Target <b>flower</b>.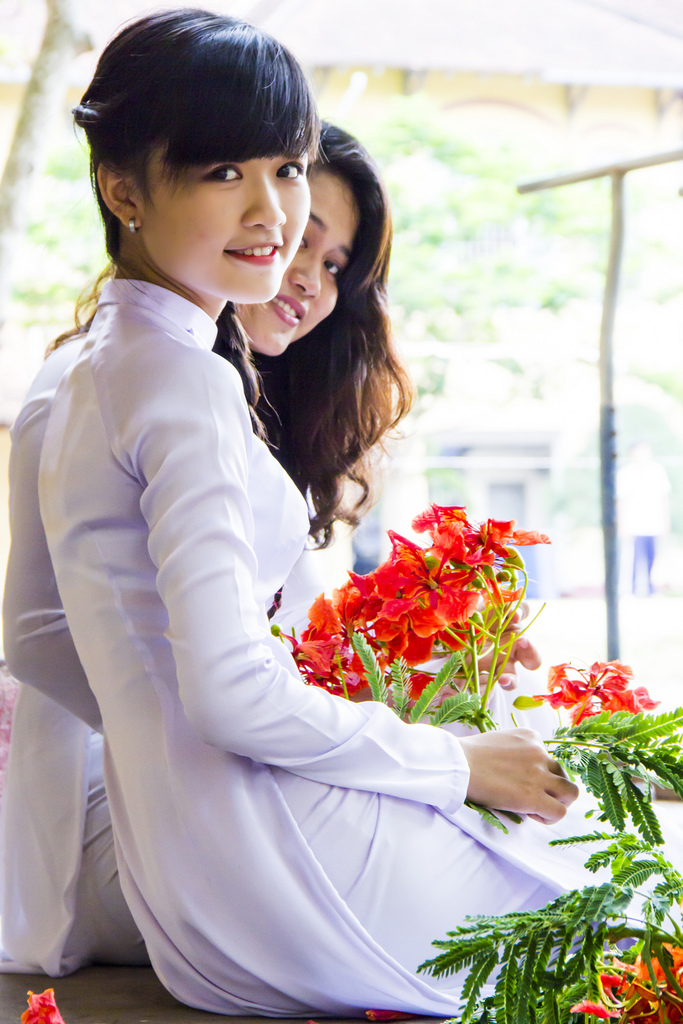
Target region: [15, 984, 65, 1023].
